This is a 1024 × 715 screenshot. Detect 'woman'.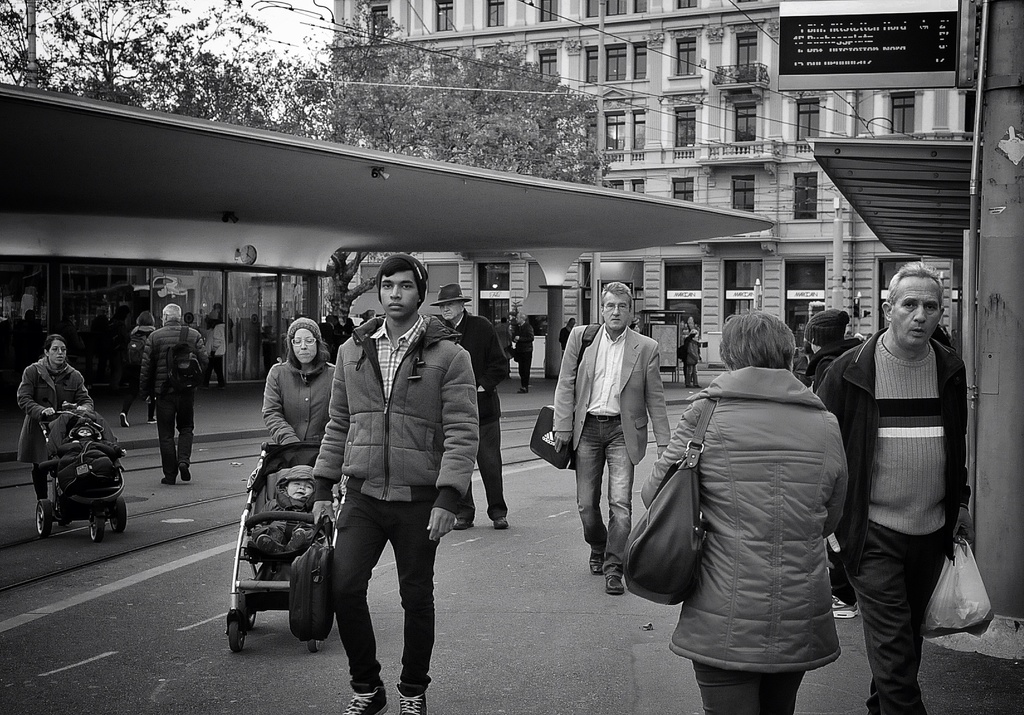
locate(791, 342, 816, 387).
